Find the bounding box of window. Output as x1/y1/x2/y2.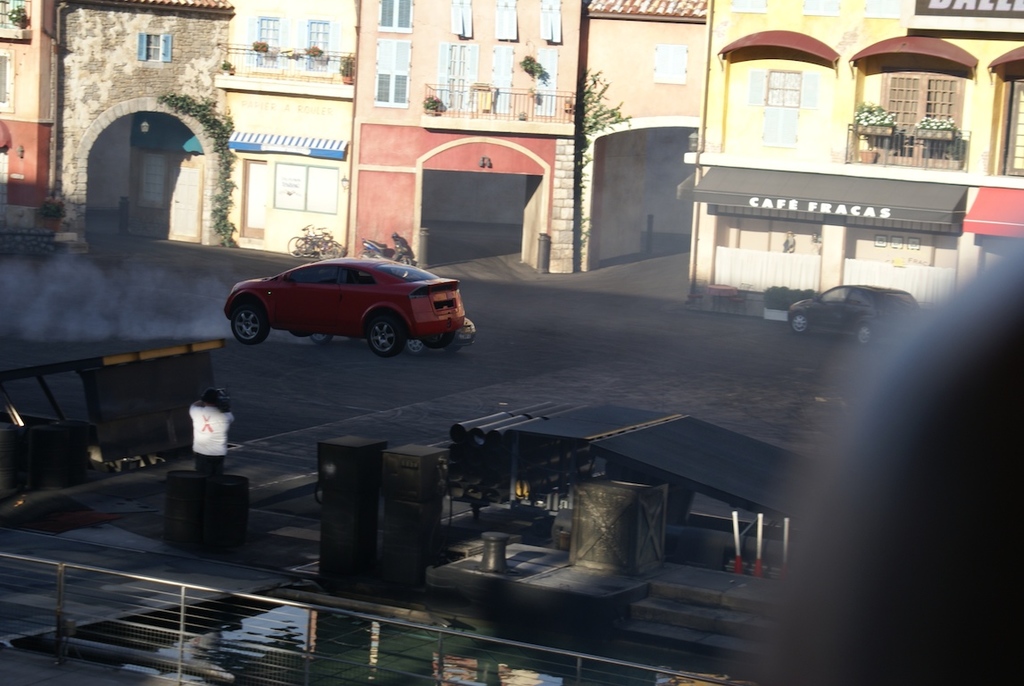
879/72/952/171.
